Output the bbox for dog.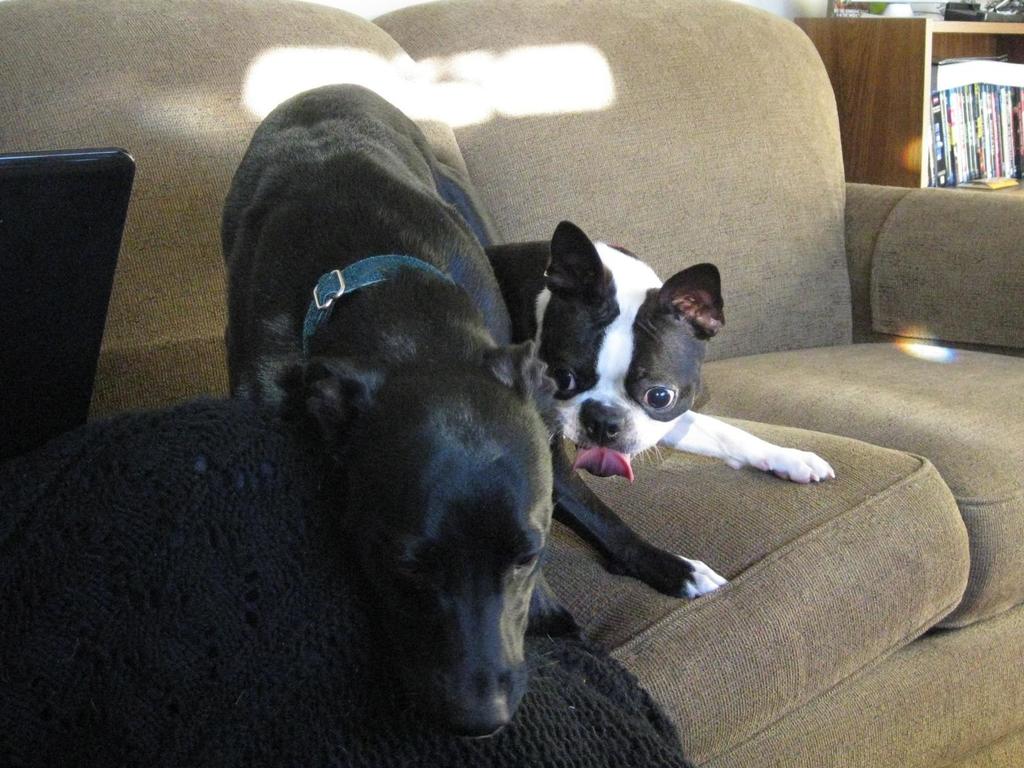
{"x1": 492, "y1": 216, "x2": 834, "y2": 485}.
